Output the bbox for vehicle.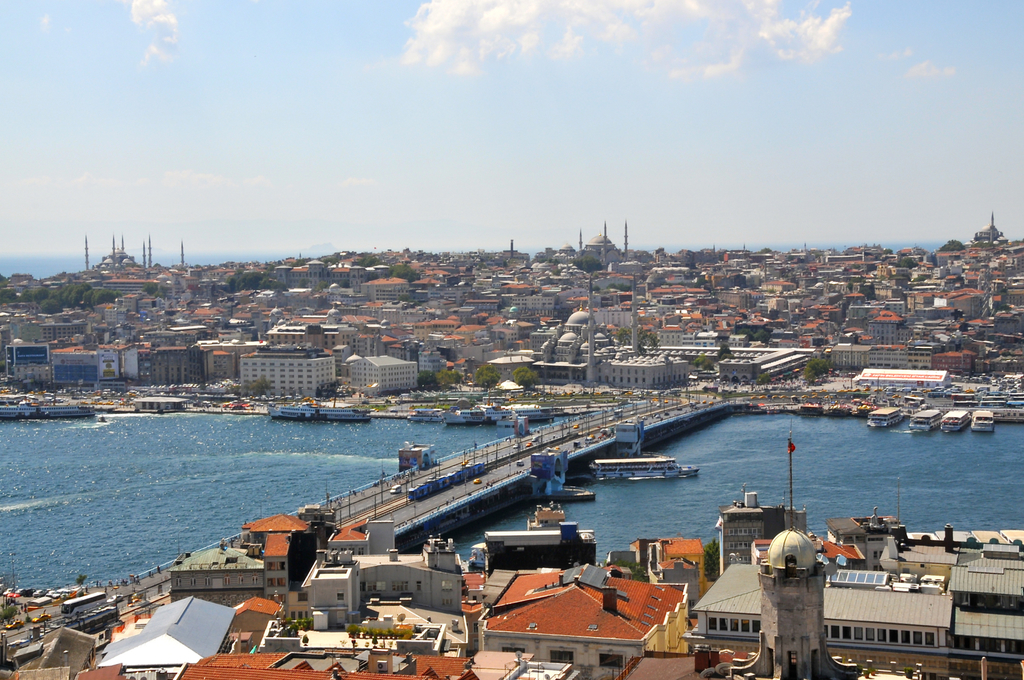
868:409:906:429.
